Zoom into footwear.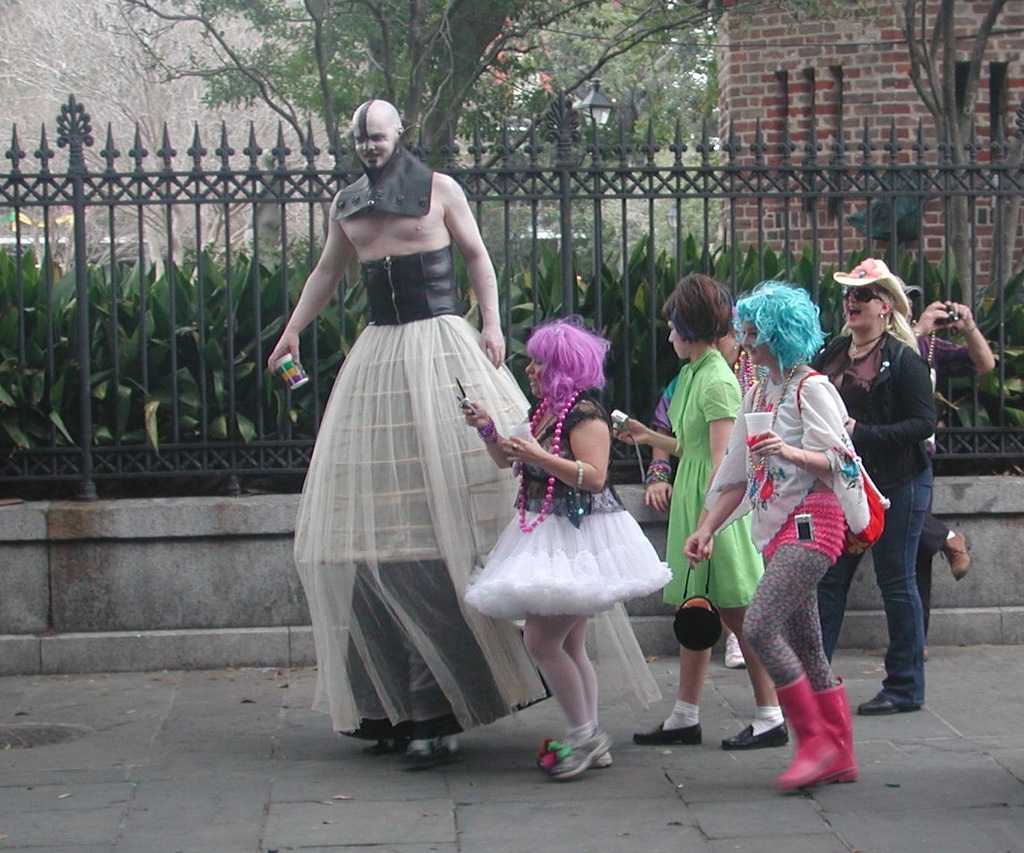
Zoom target: bbox=(857, 693, 922, 714).
